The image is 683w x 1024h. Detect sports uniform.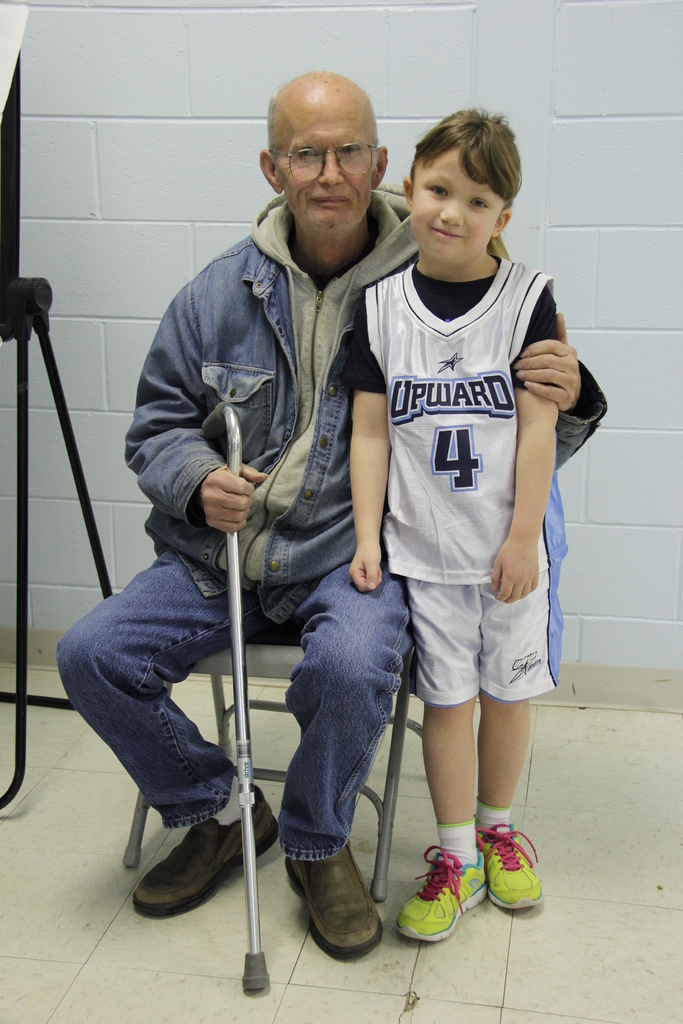
Detection: 345 262 568 943.
